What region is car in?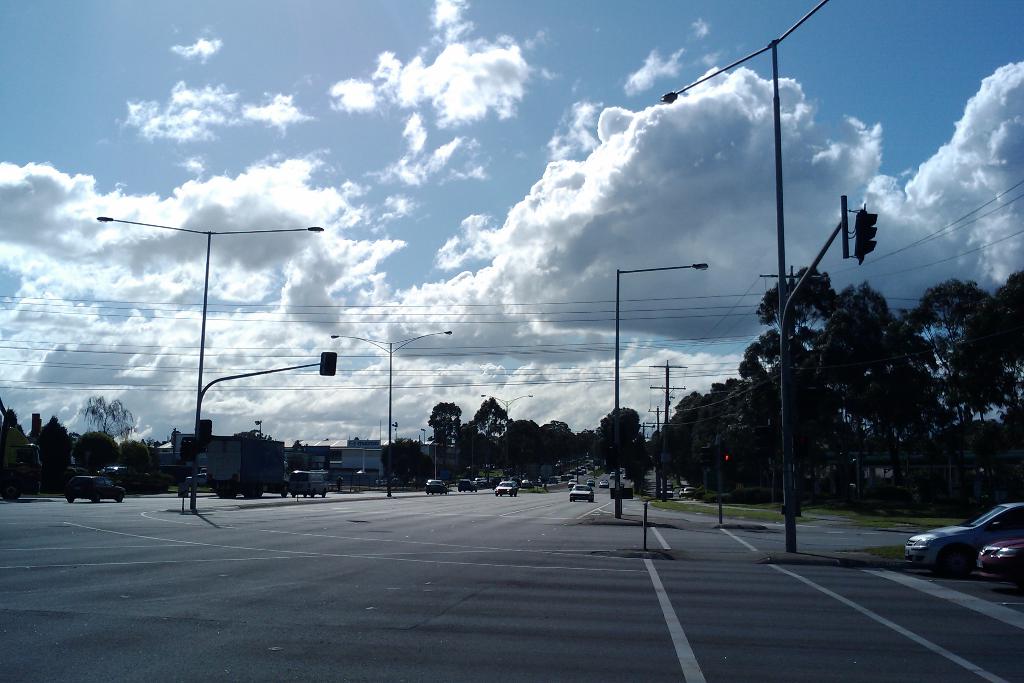
locate(601, 482, 609, 490).
